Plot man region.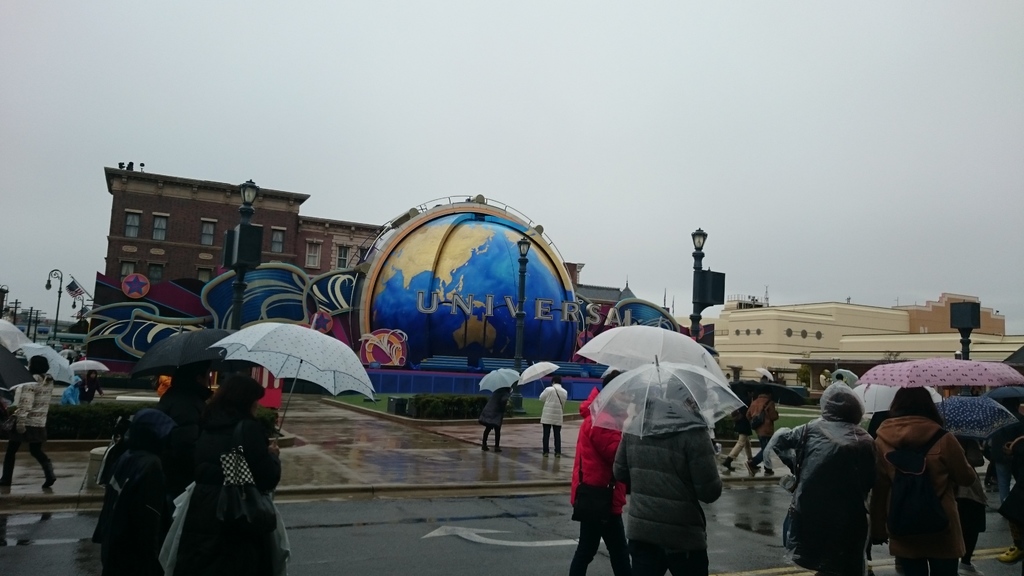
Plotted at 0 352 60 492.
